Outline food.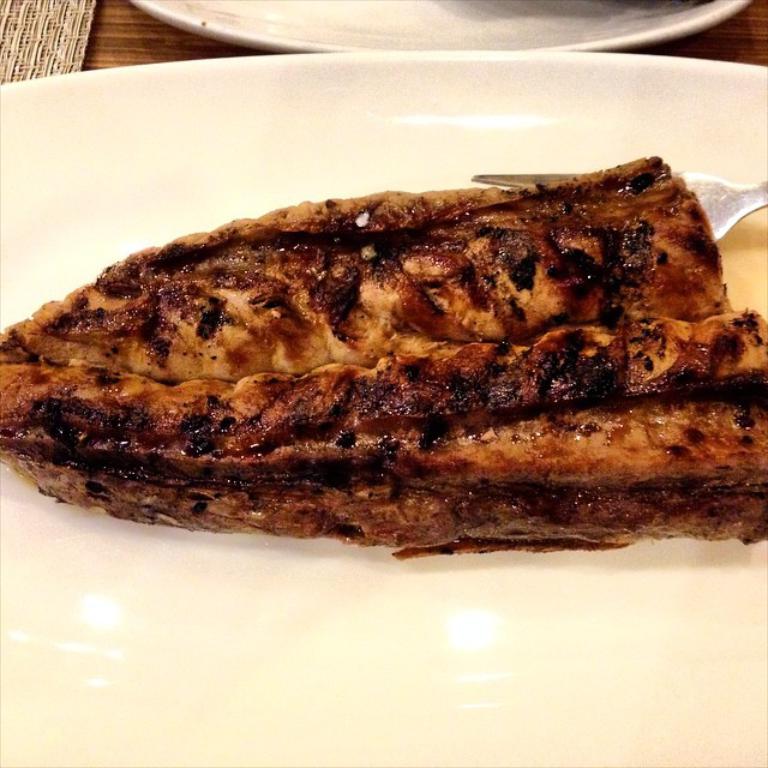
Outline: (25, 166, 740, 556).
